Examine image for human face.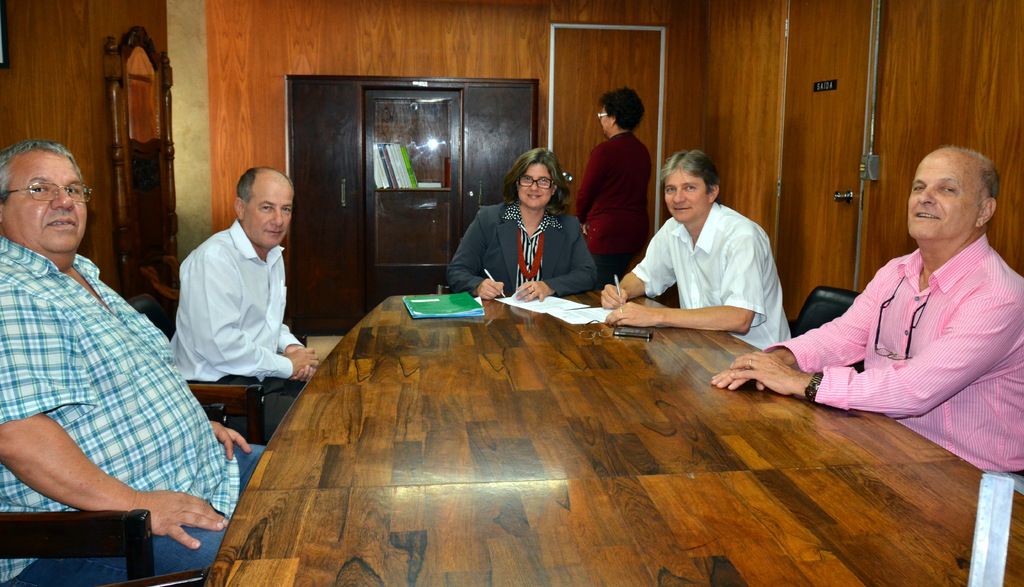
Examination result: BBox(596, 104, 611, 136).
